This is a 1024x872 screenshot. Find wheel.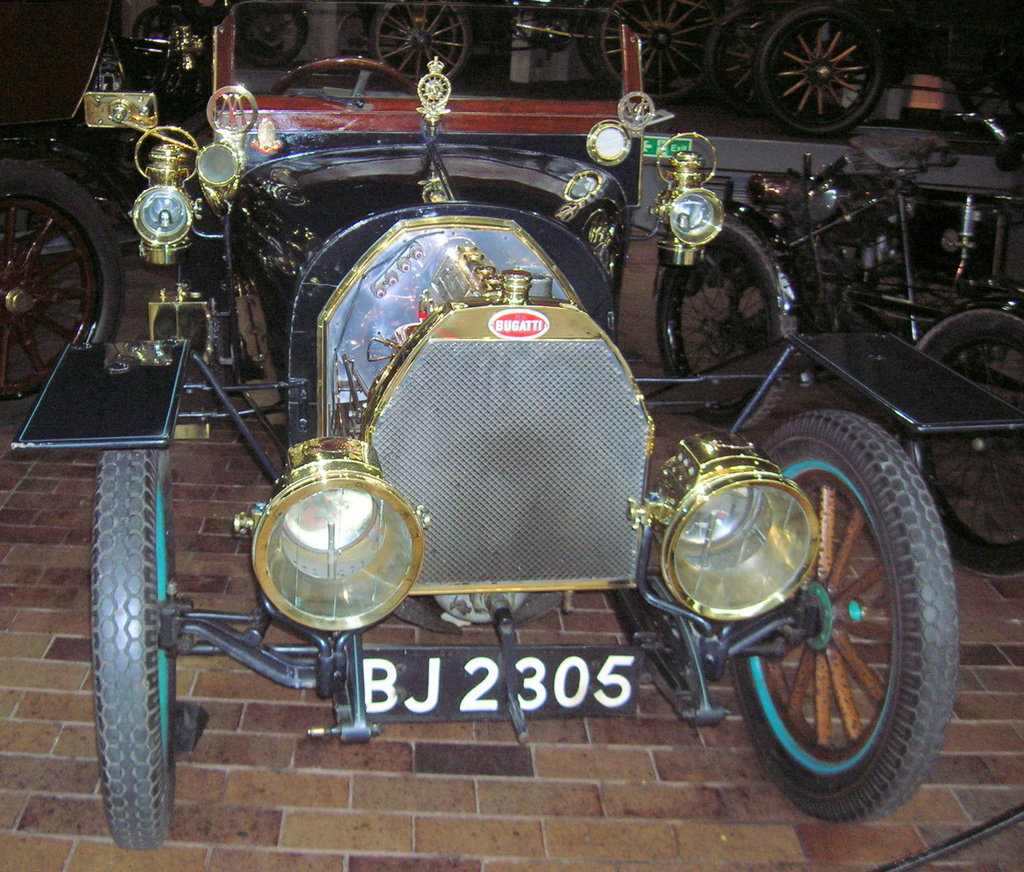
Bounding box: crop(232, 1, 310, 70).
